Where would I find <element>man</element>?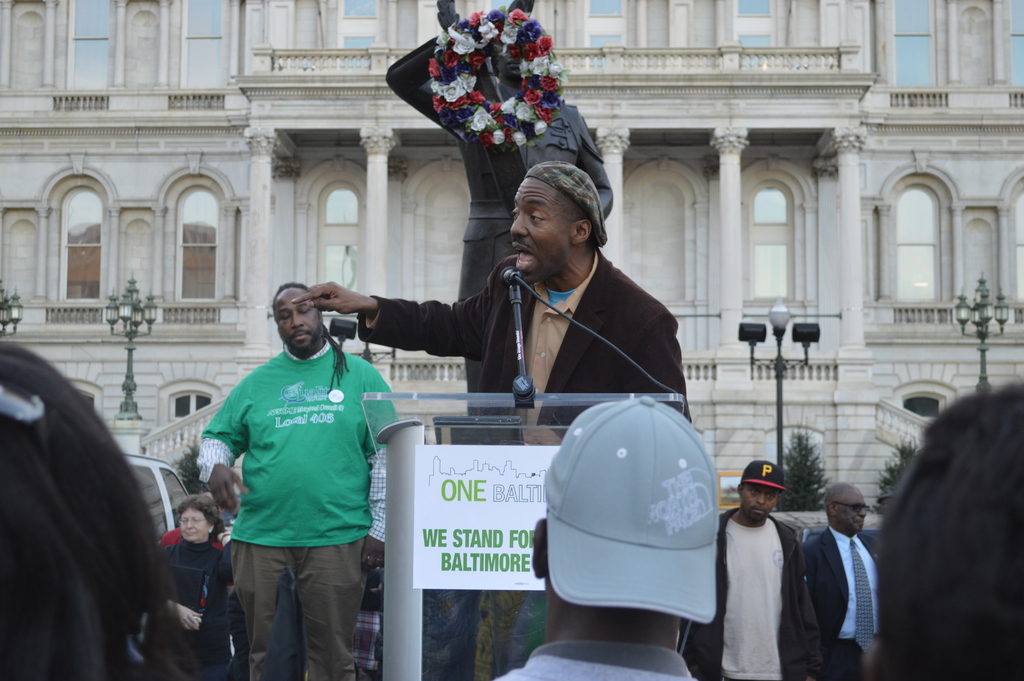
At (x1=493, y1=393, x2=724, y2=680).
